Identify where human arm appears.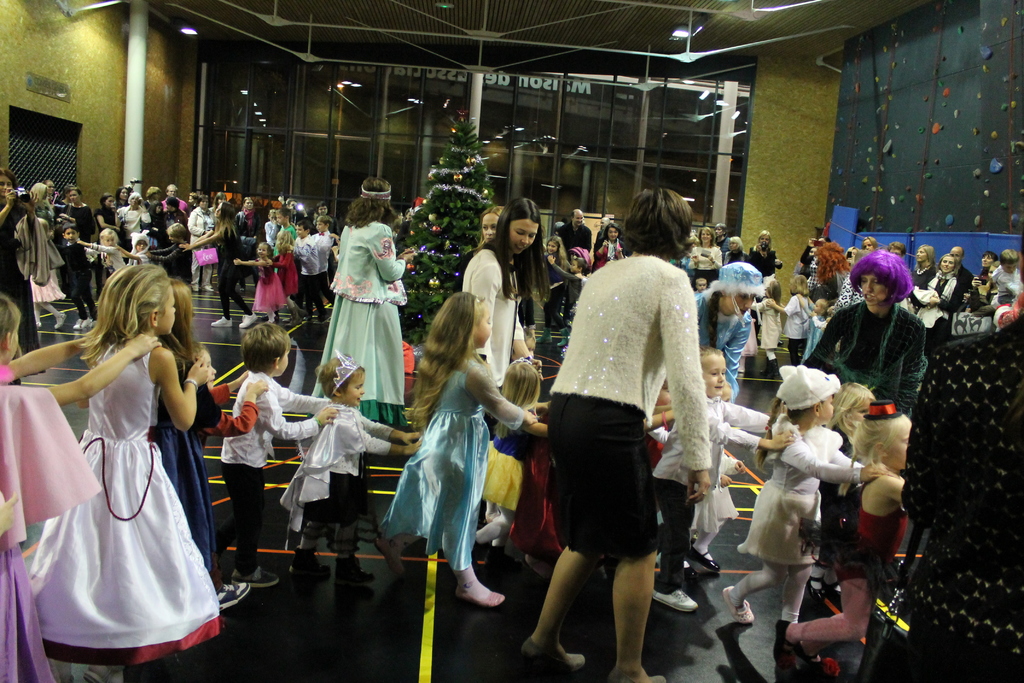
Appears at bbox(663, 275, 710, 502).
